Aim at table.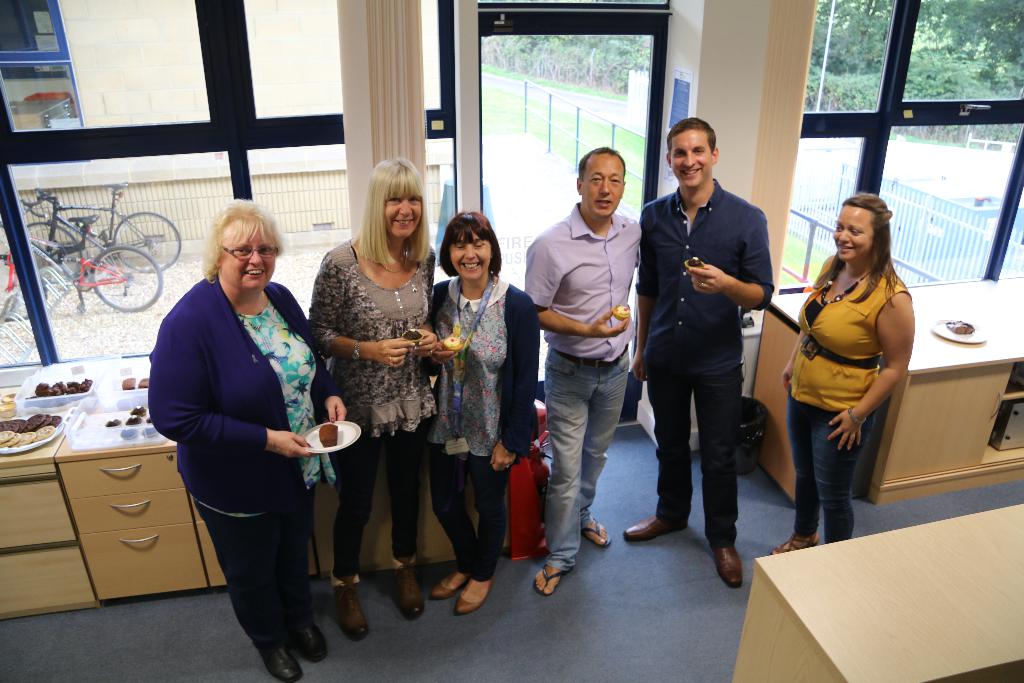
Aimed at {"x1": 755, "y1": 266, "x2": 1023, "y2": 507}.
